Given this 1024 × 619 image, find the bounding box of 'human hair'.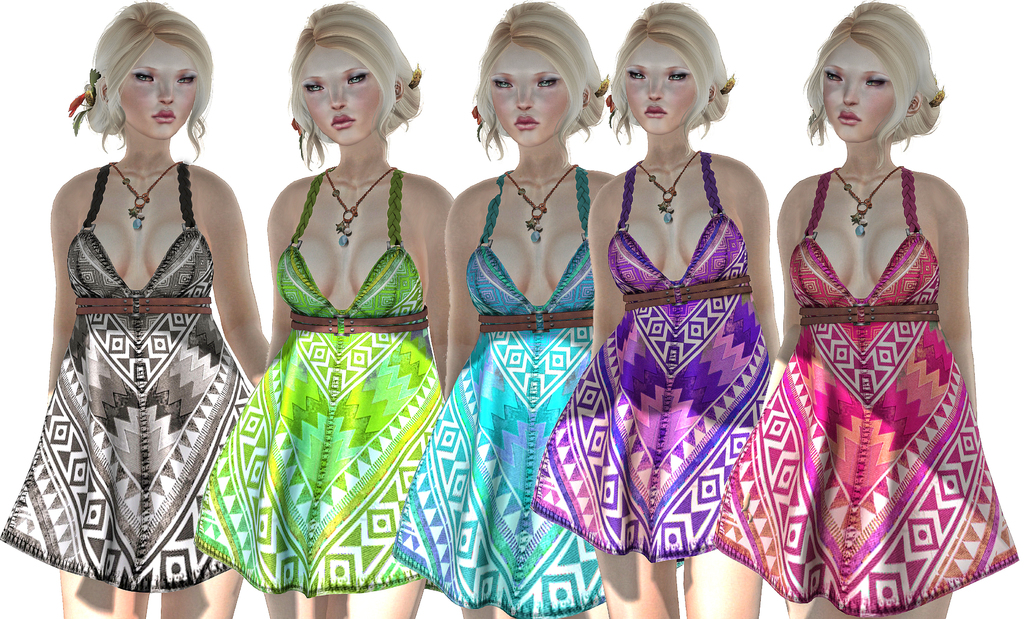
BBox(72, 17, 204, 174).
